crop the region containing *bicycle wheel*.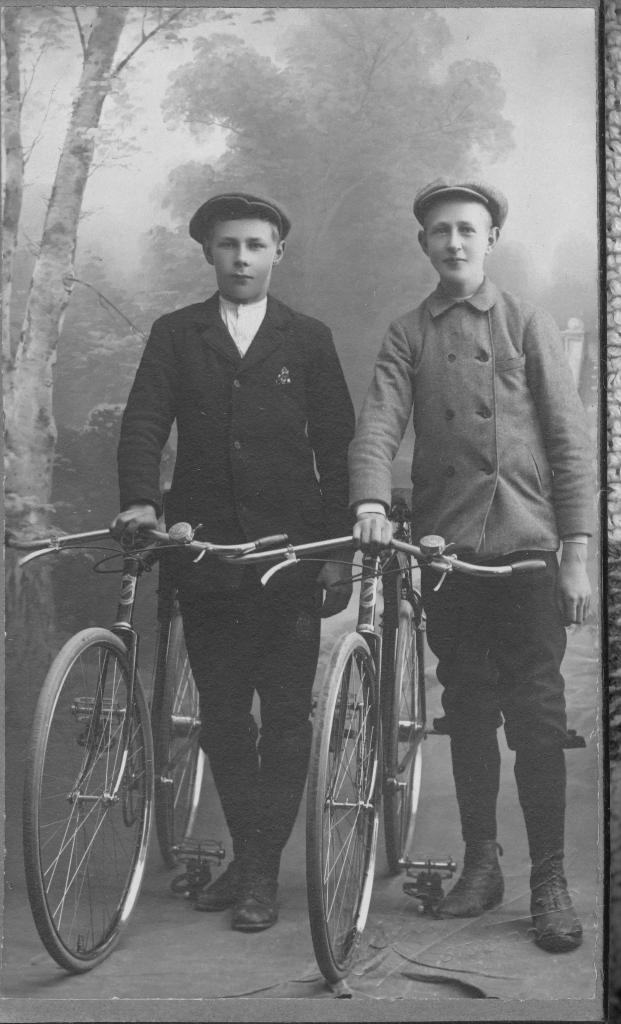
Crop region: box(394, 607, 431, 867).
